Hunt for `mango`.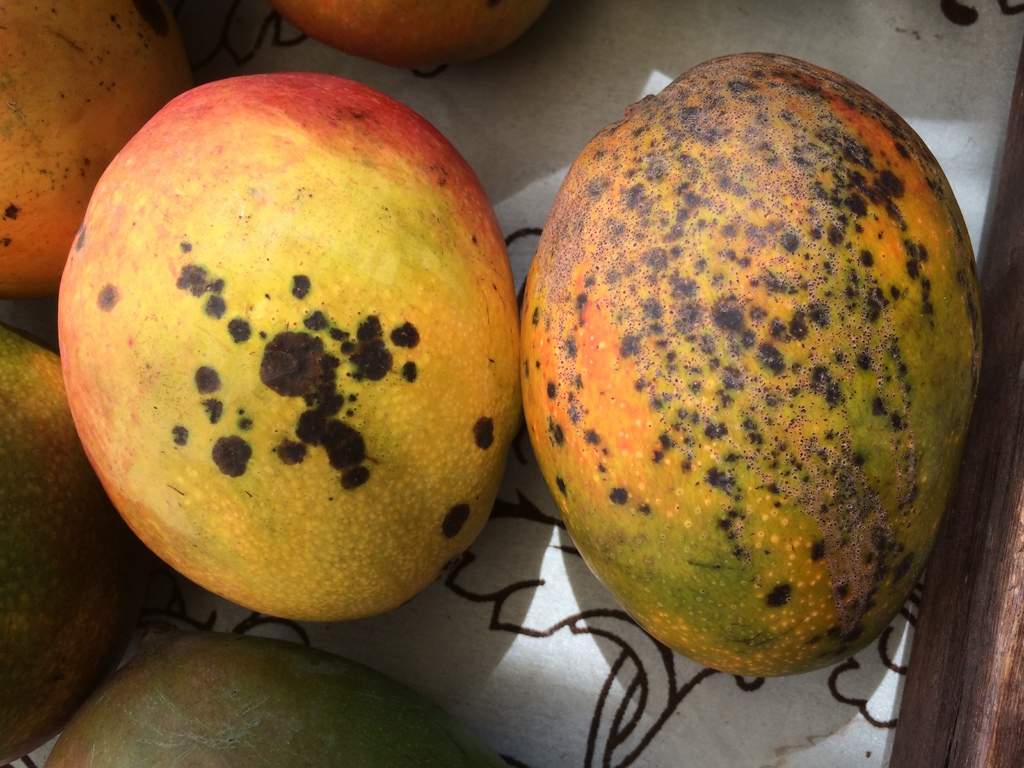
Hunted down at [0,328,138,766].
